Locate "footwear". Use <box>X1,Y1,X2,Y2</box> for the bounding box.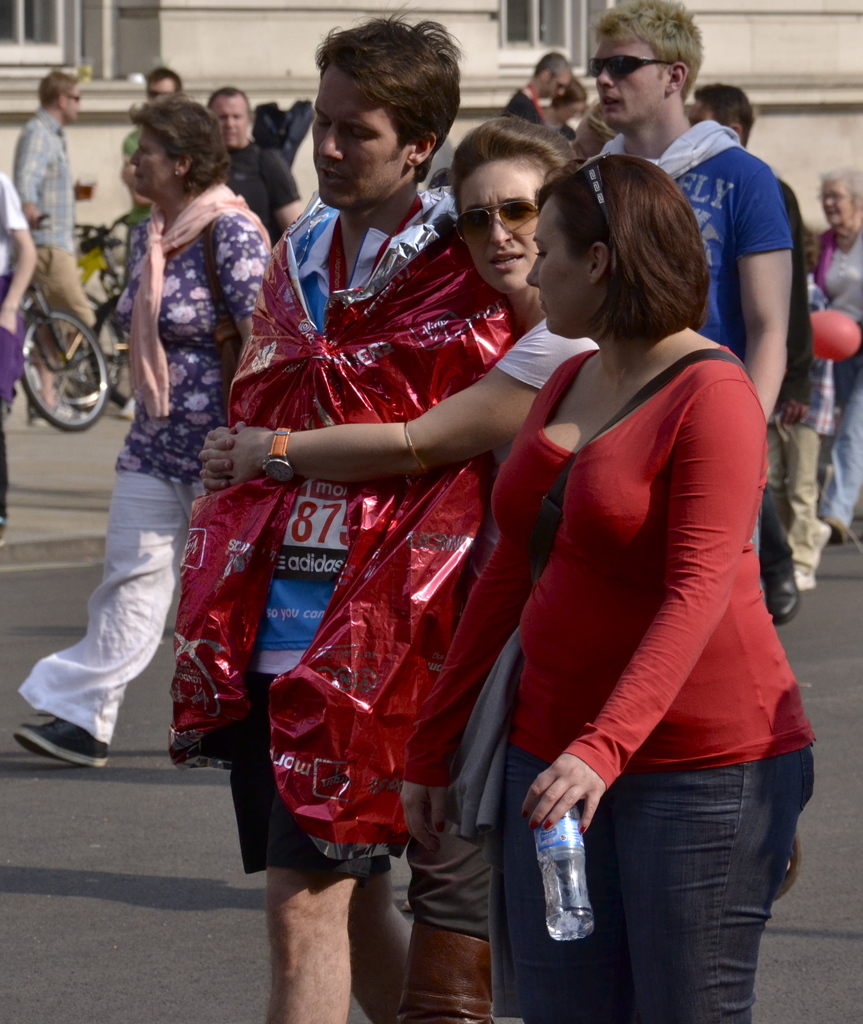
<box>31,400,76,421</box>.
